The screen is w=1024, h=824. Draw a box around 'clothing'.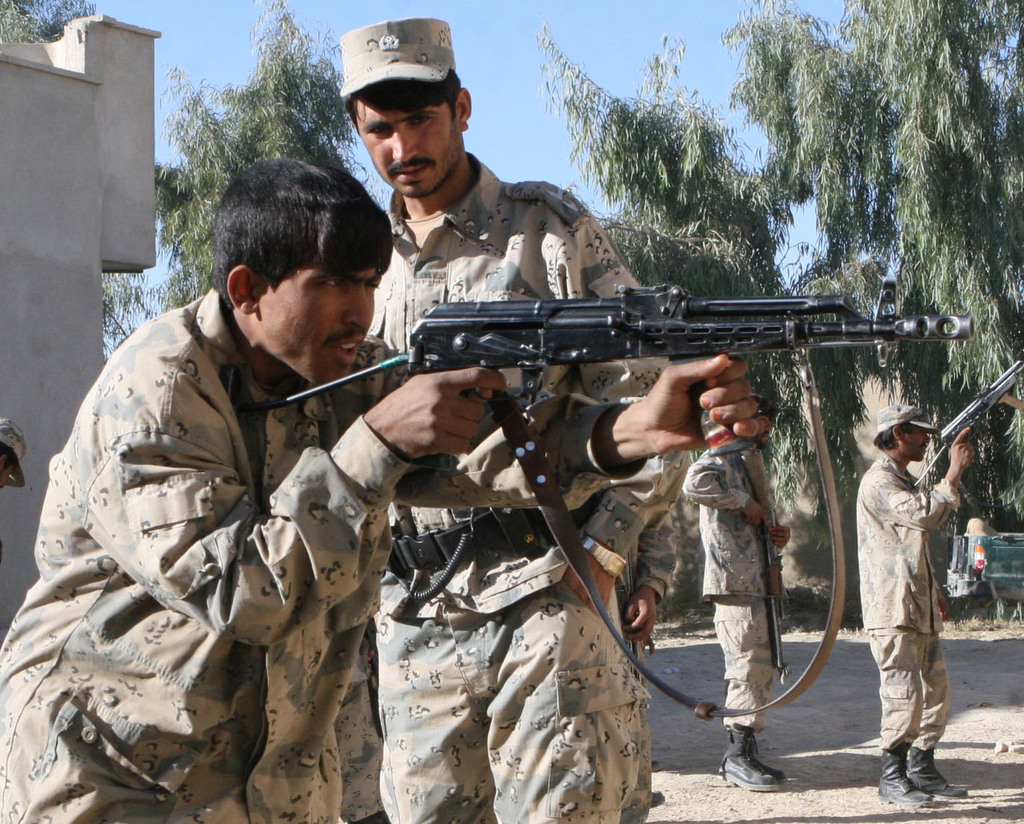
bbox=[673, 445, 775, 722].
